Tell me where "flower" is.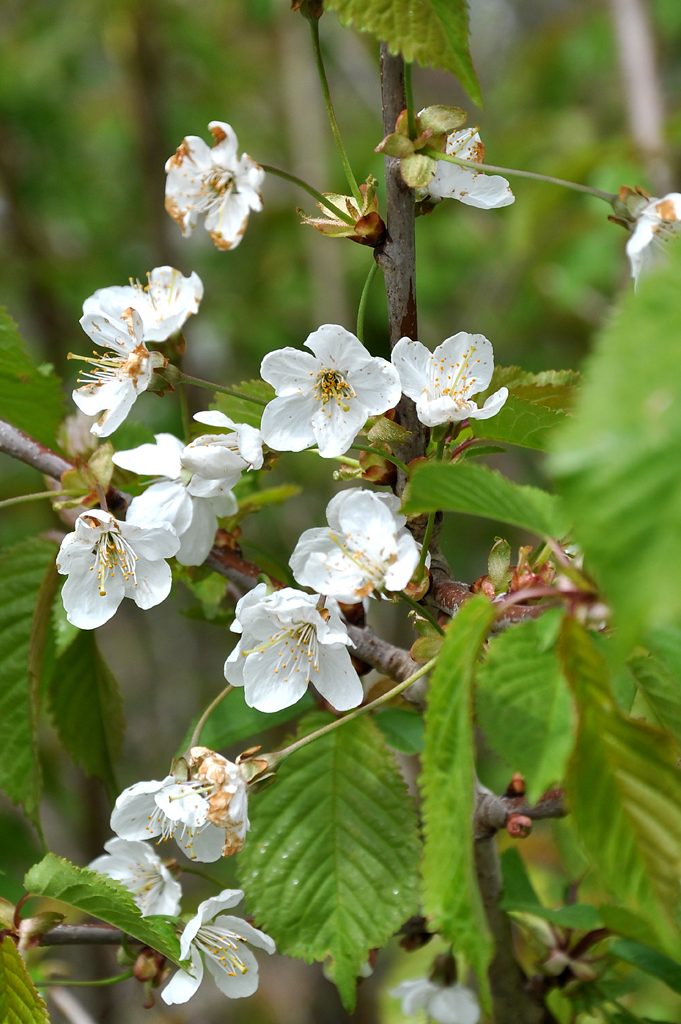
"flower" is at 390,952,477,1023.
